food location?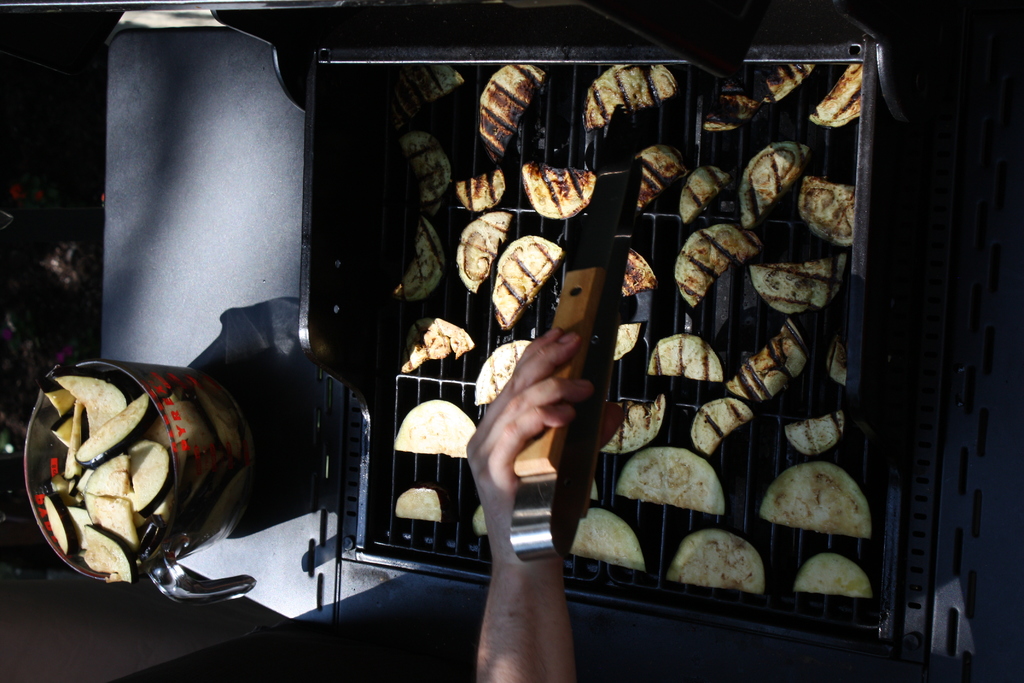
detection(585, 63, 676, 135)
